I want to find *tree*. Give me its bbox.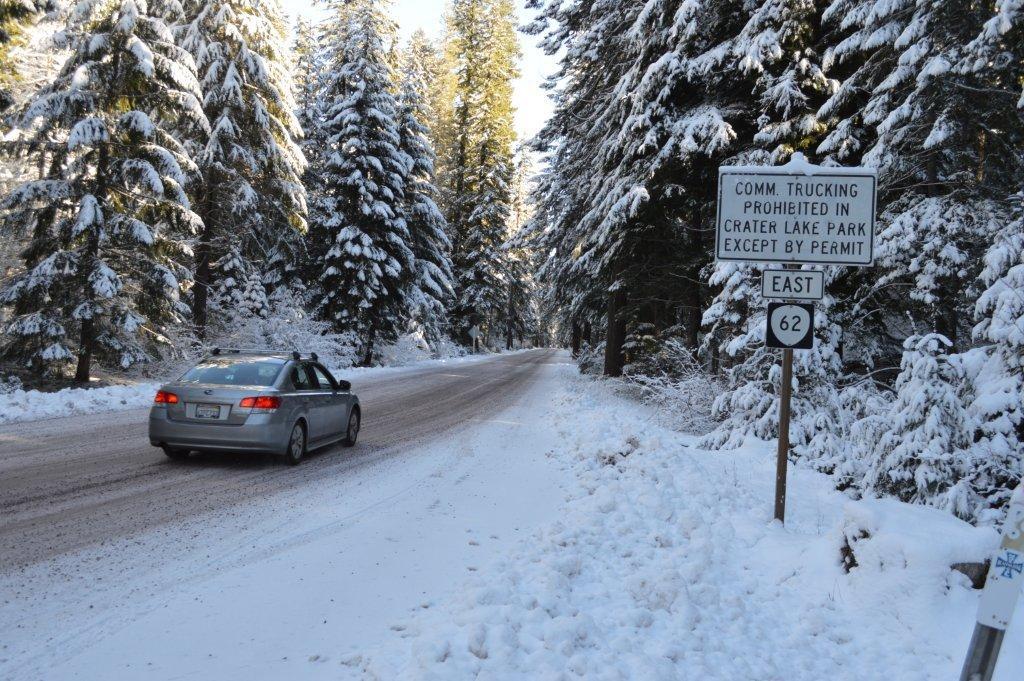
BBox(0, 0, 65, 142).
